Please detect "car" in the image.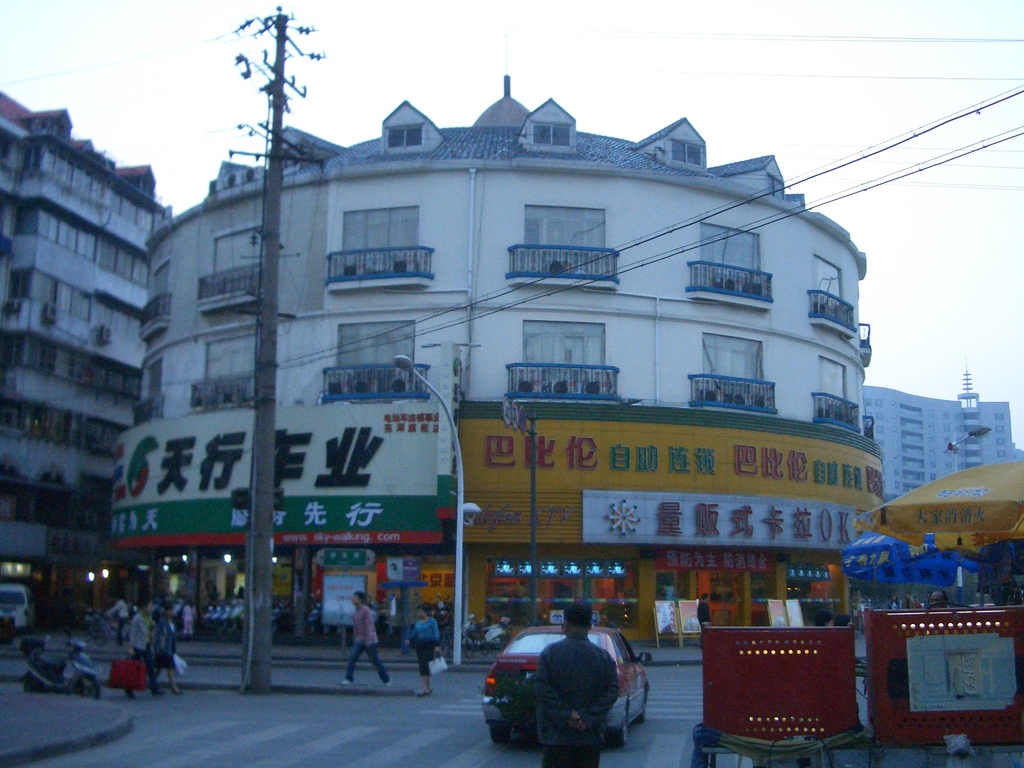
[473, 624, 652, 755].
